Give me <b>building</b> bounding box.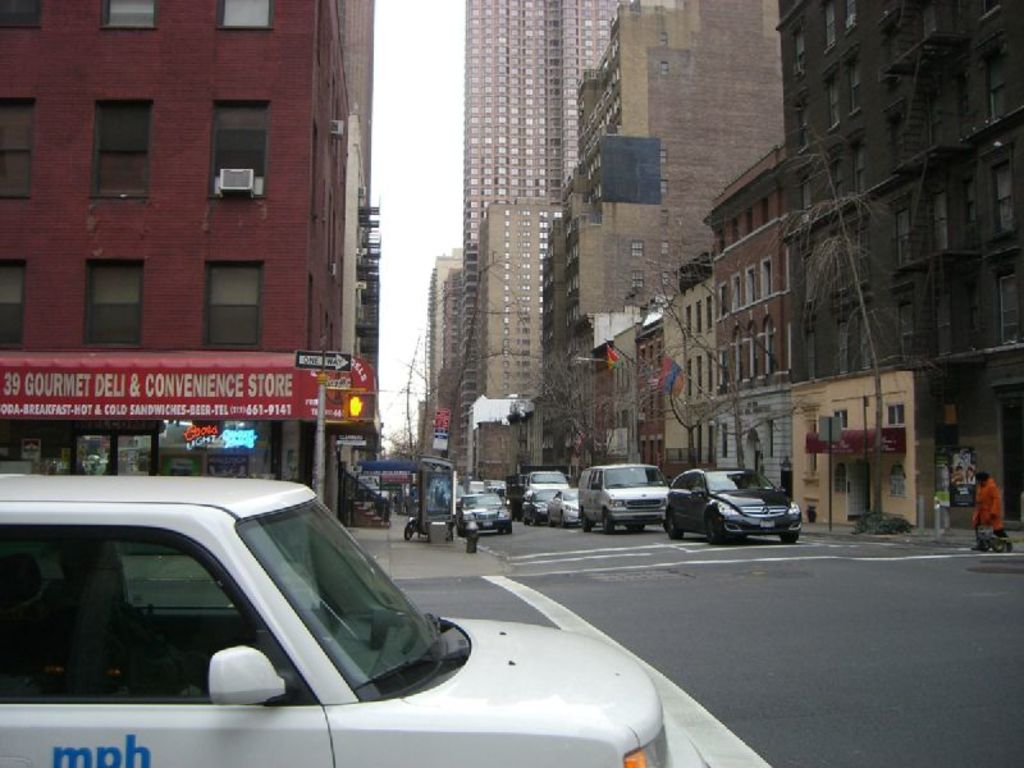
0,0,378,518.
